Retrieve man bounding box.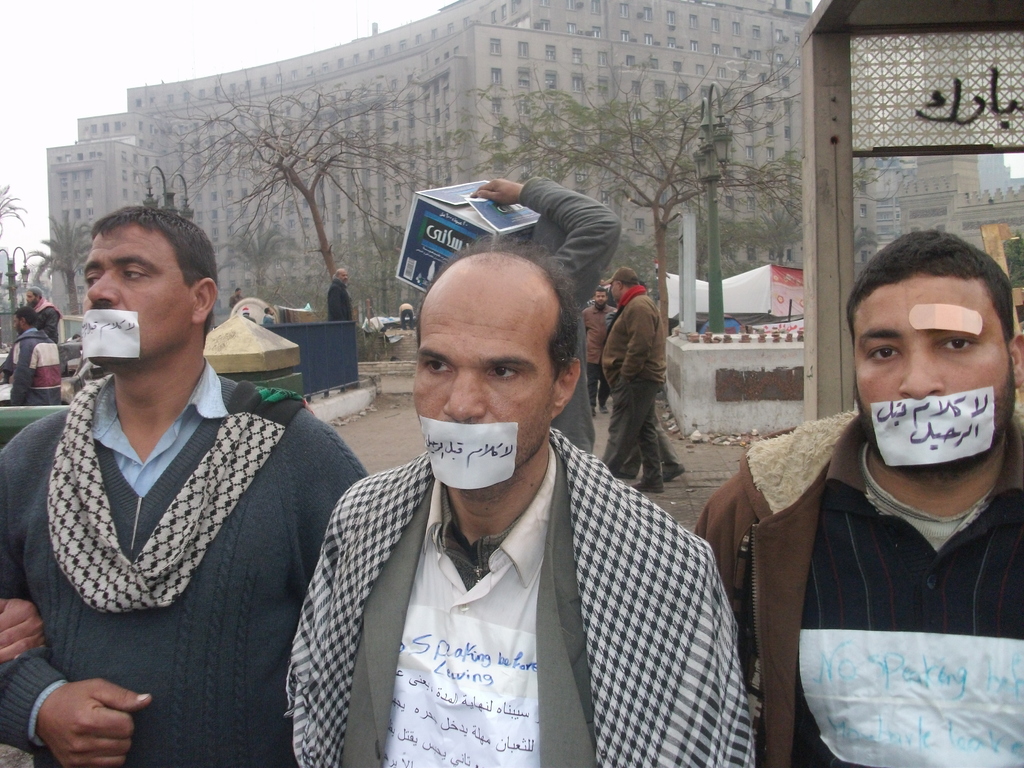
Bounding box: 22, 289, 65, 342.
